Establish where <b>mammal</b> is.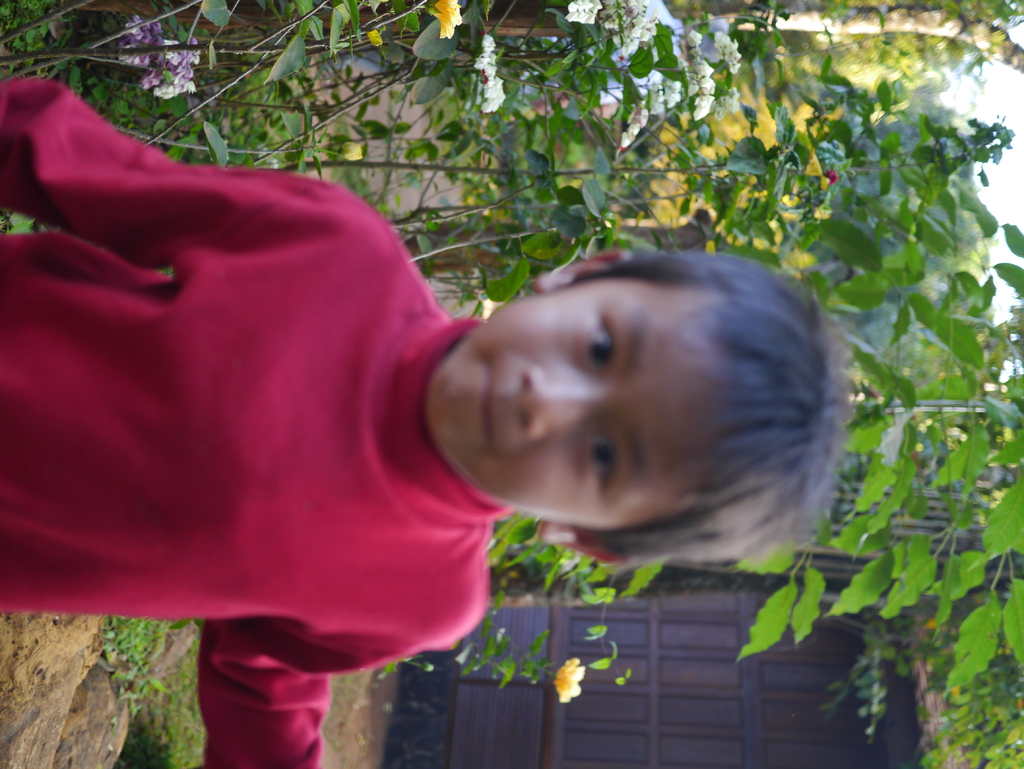
Established at select_region(0, 73, 848, 768).
